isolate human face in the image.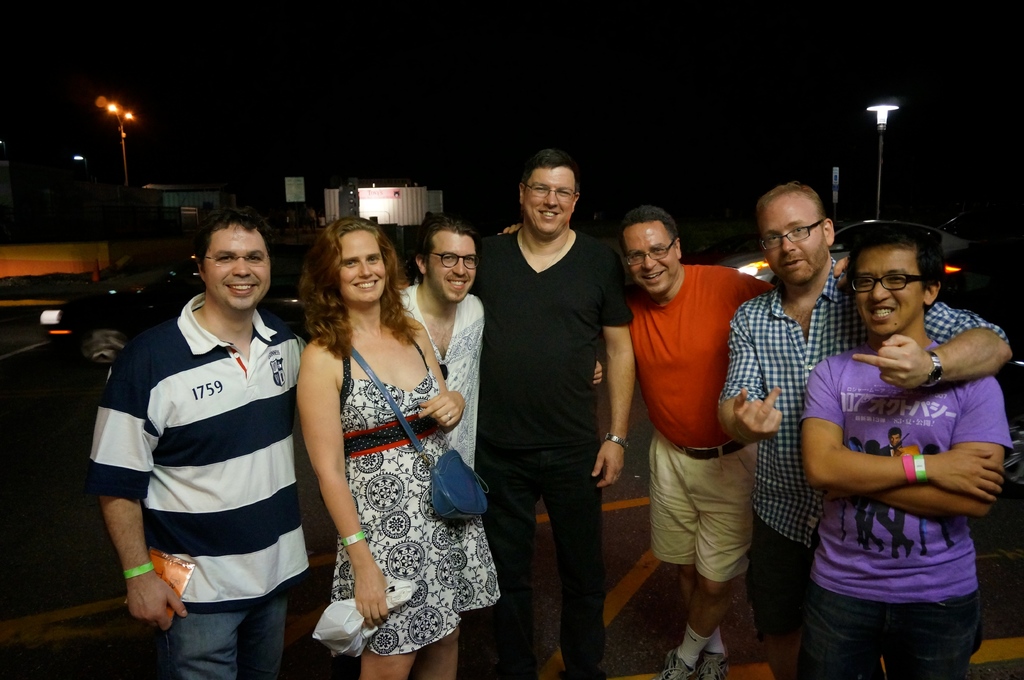
Isolated region: <region>518, 168, 575, 241</region>.
